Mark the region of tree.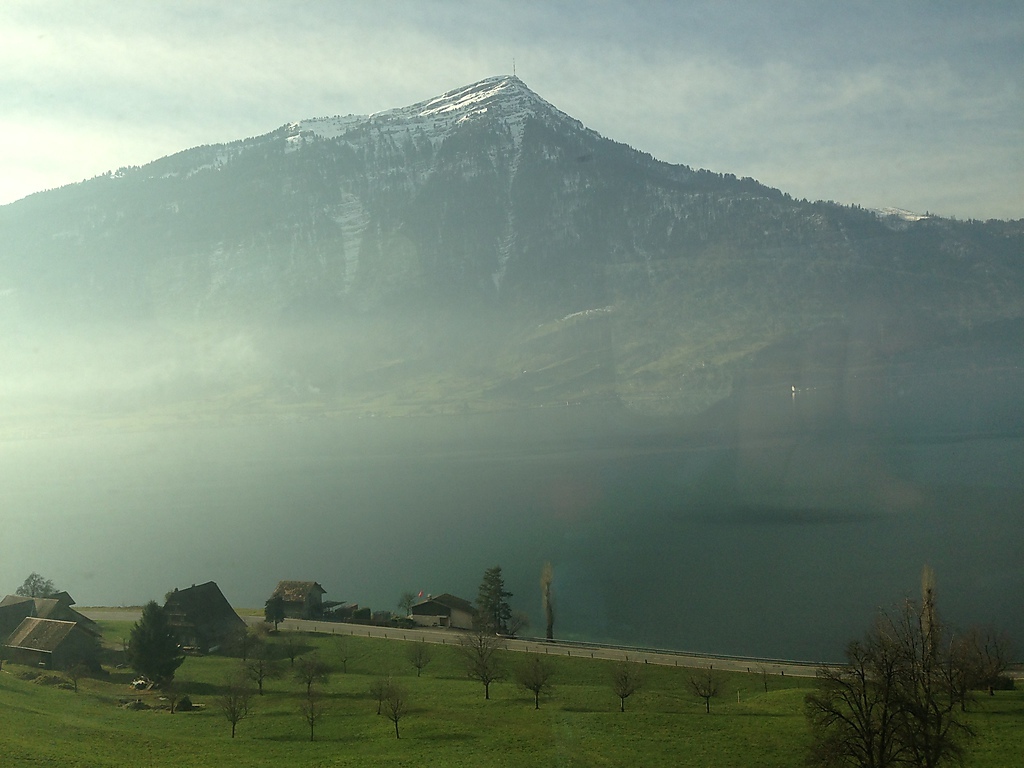
Region: [left=753, top=653, right=783, bottom=694].
